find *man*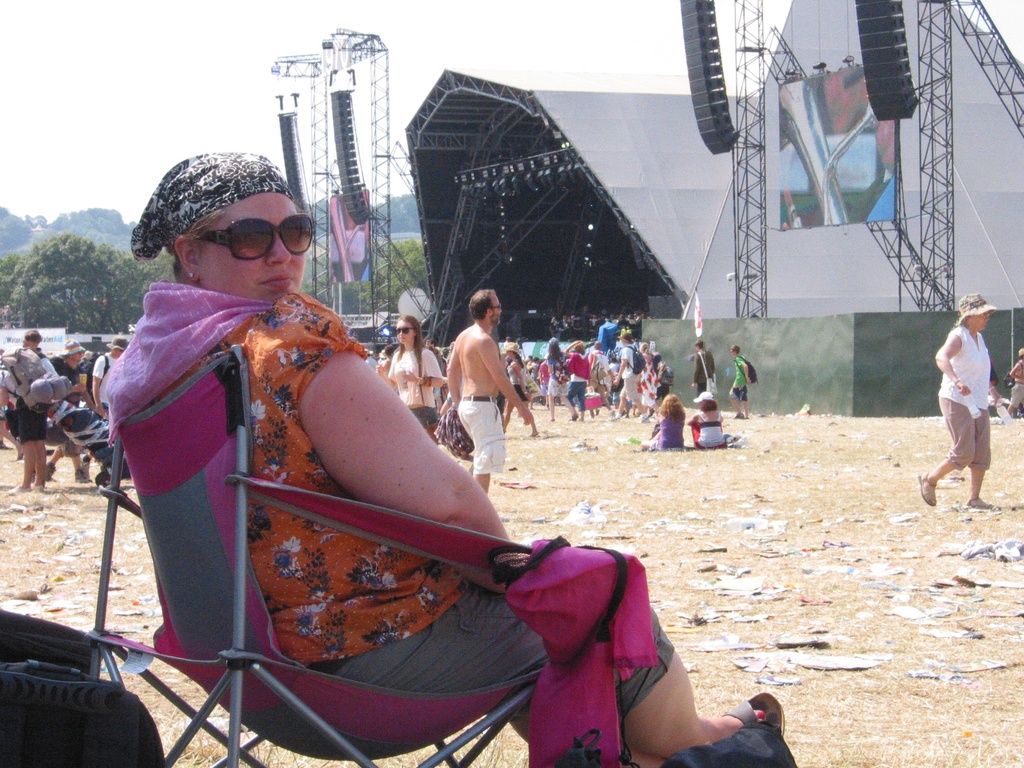
[92, 336, 132, 491]
